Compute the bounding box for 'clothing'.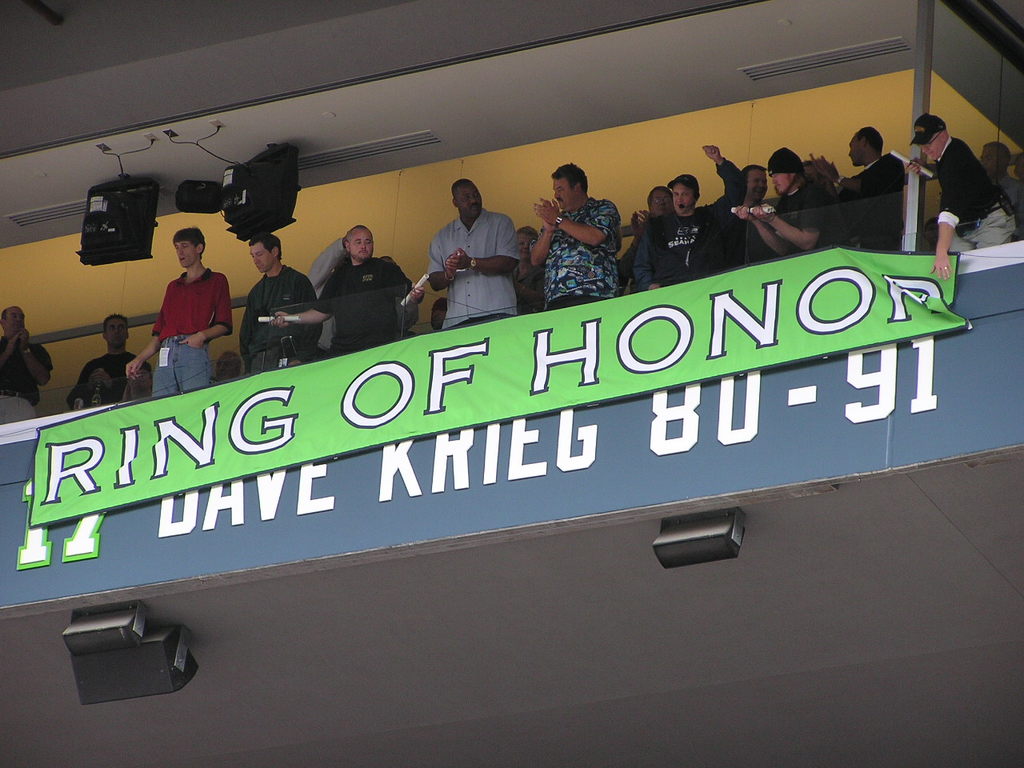
642:156:746:290.
